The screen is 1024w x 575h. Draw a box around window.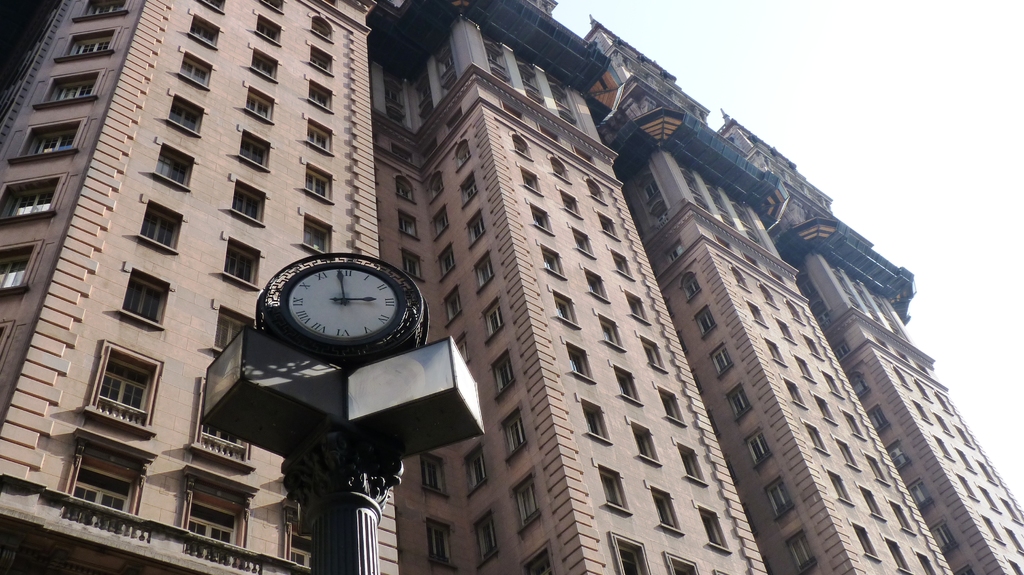
bbox=(668, 240, 685, 262).
